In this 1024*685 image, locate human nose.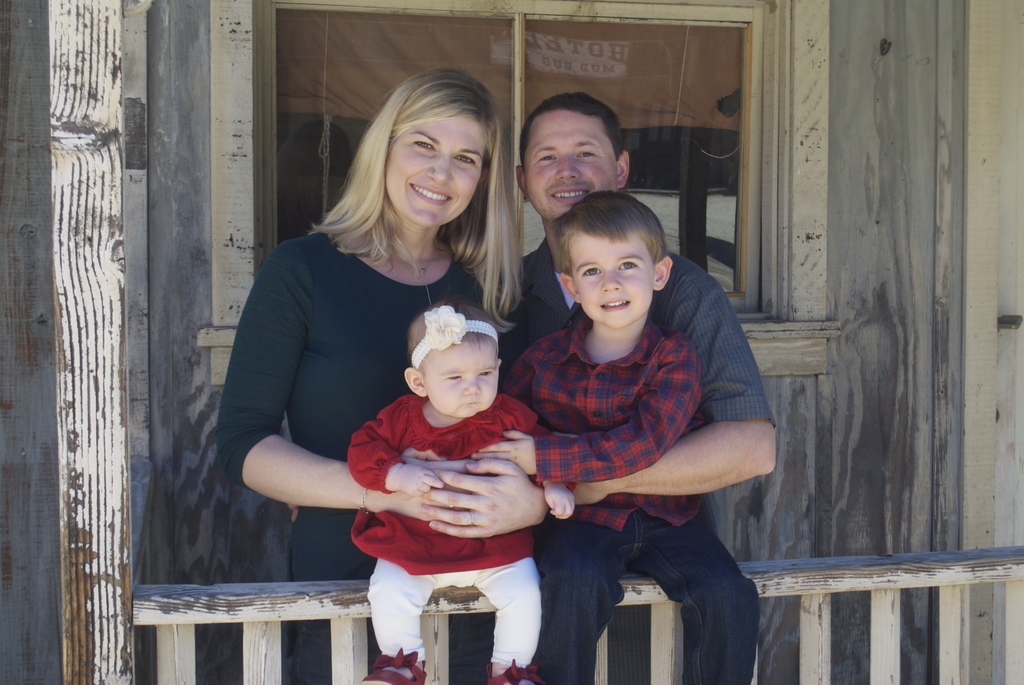
Bounding box: (x1=460, y1=375, x2=481, y2=396).
